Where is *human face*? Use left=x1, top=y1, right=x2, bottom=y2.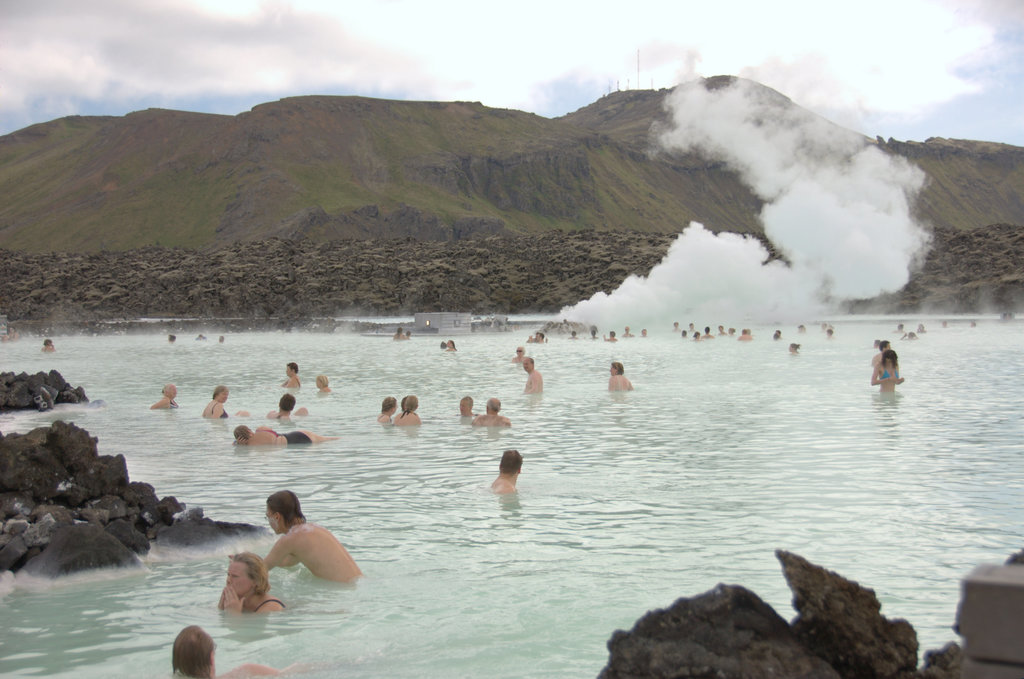
left=266, top=500, right=283, bottom=534.
